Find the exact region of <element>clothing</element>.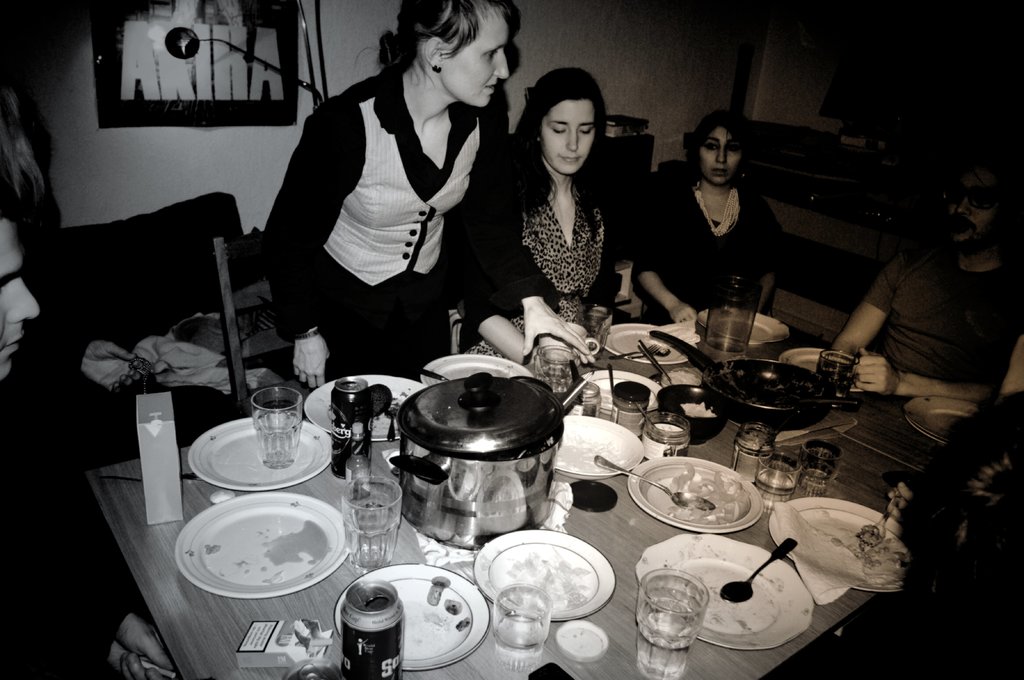
Exact region: BBox(461, 178, 620, 360).
